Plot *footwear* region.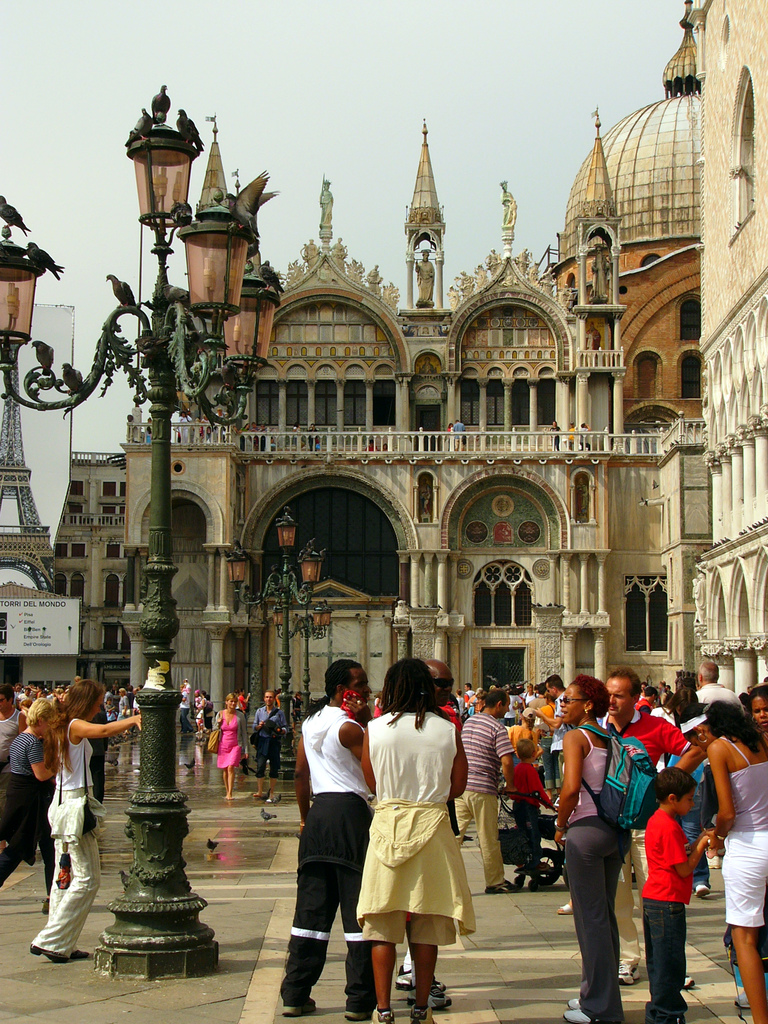
Plotted at 277:1001:314:1013.
